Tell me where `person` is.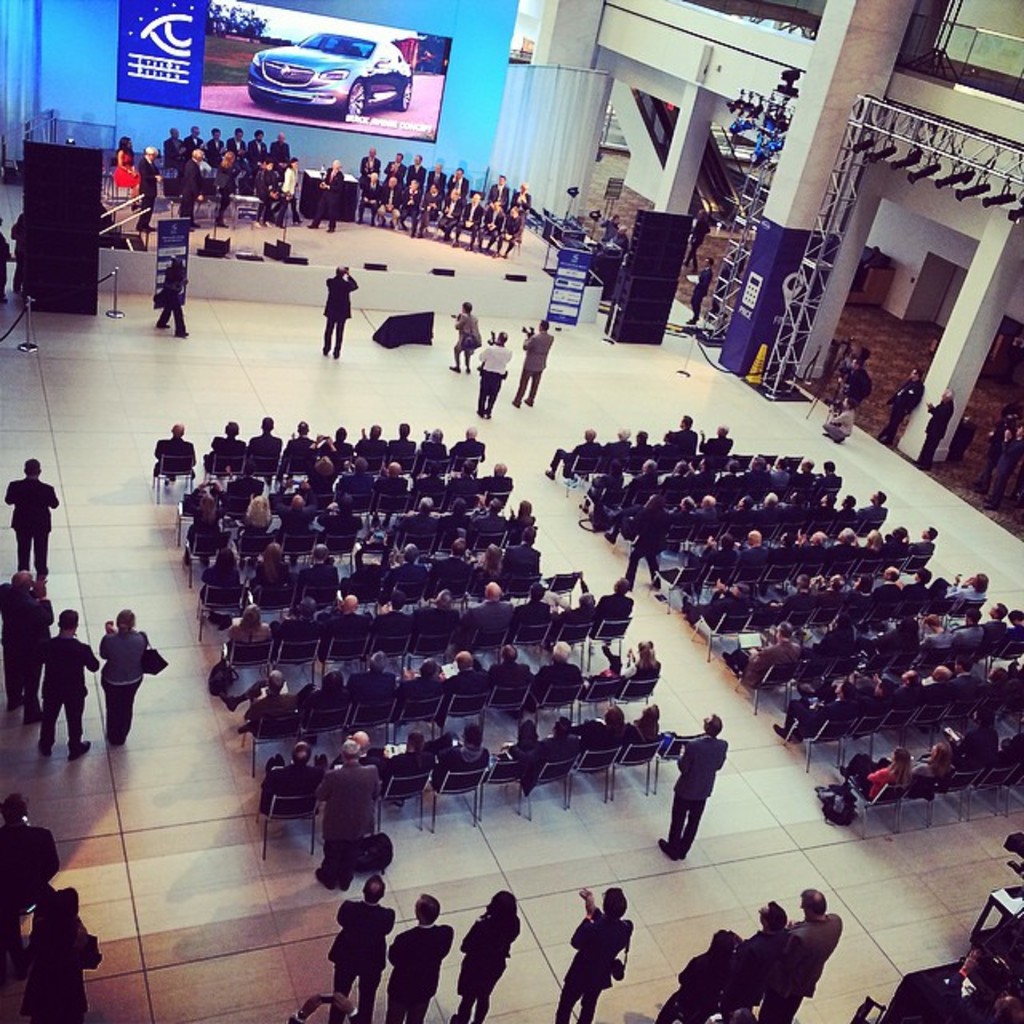
`person` is at 598,214,618,243.
